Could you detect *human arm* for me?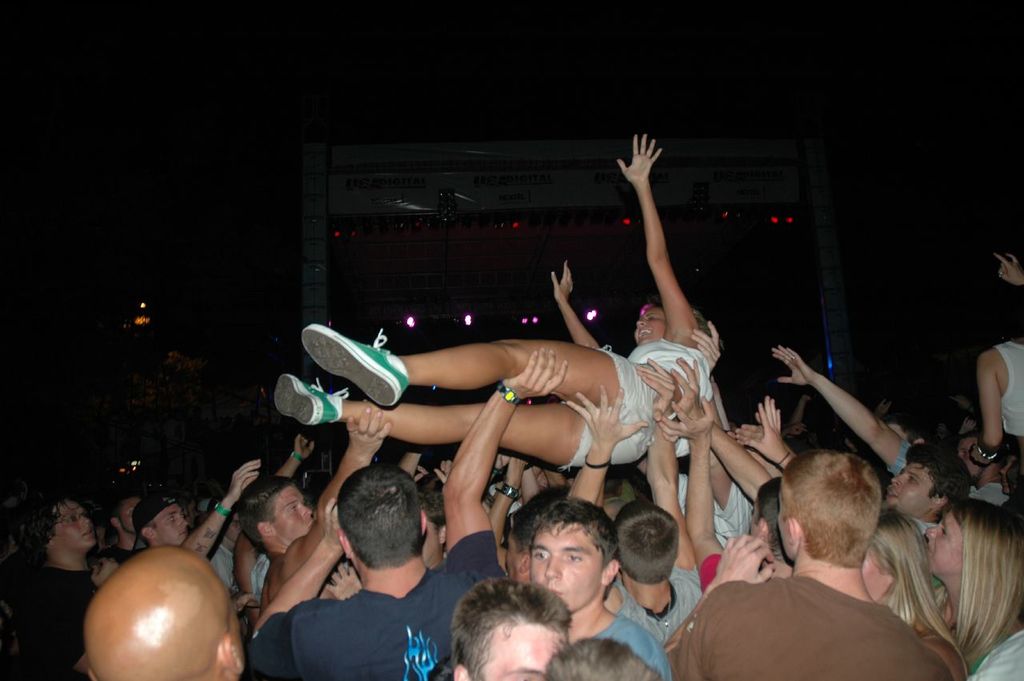
Detection result: box=[277, 434, 318, 477].
